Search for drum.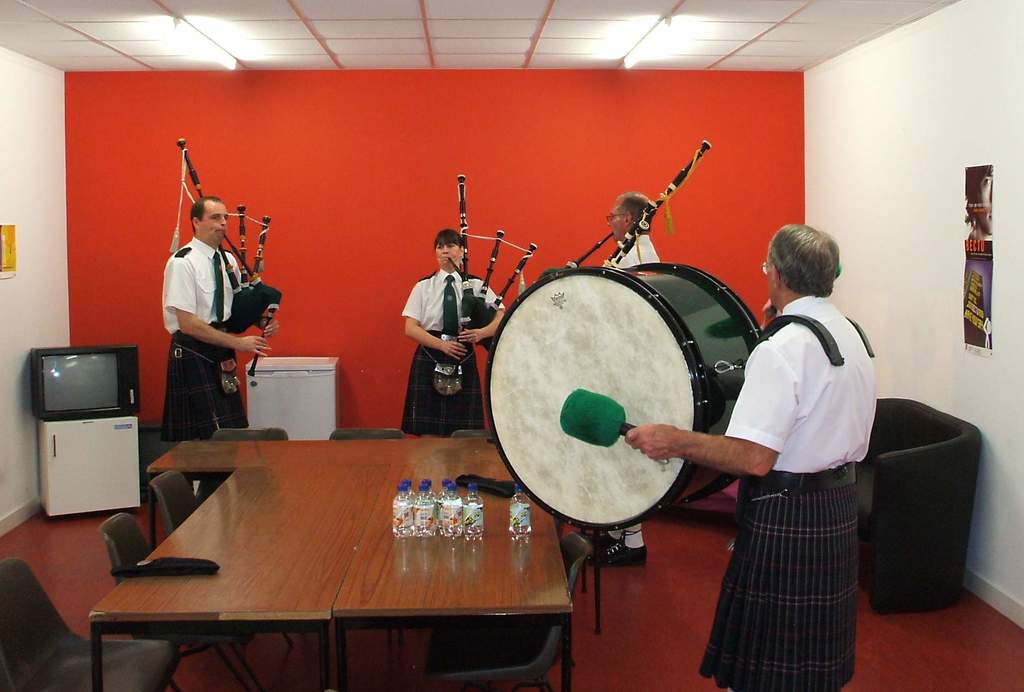
Found at region(485, 261, 758, 531).
